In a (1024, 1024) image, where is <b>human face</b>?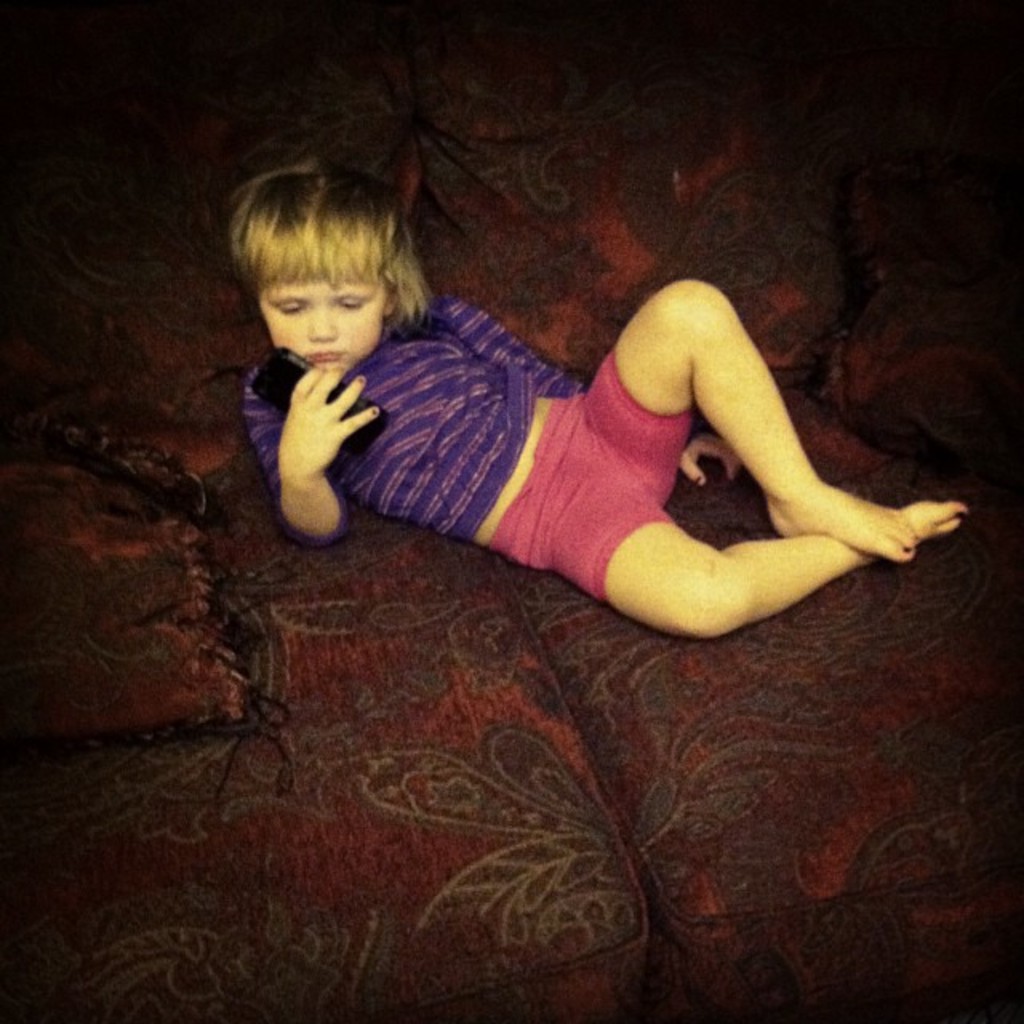
256, 278, 384, 371.
